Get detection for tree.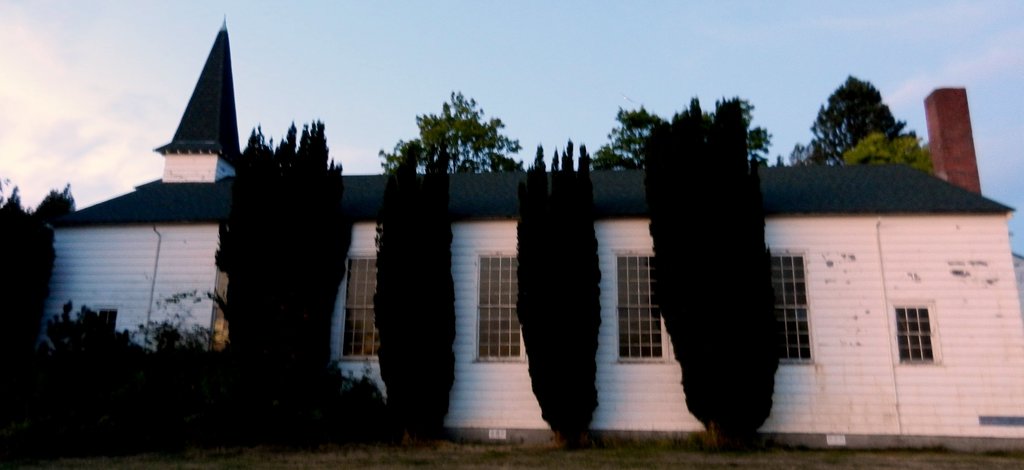
Detection: crop(845, 131, 934, 174).
